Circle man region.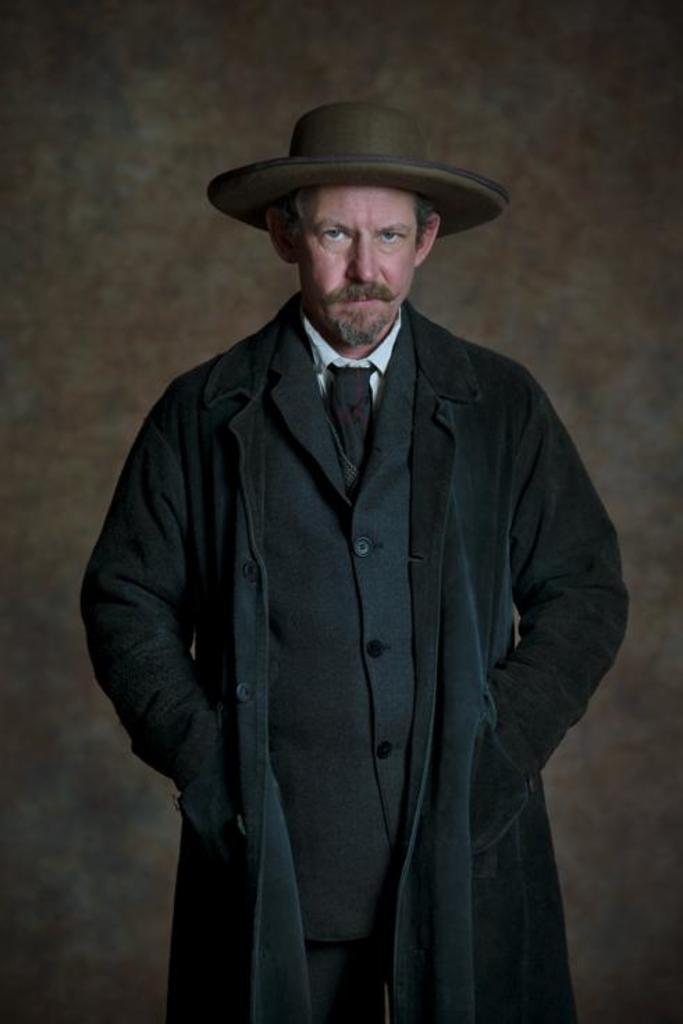
Region: x1=67, y1=79, x2=644, y2=1023.
